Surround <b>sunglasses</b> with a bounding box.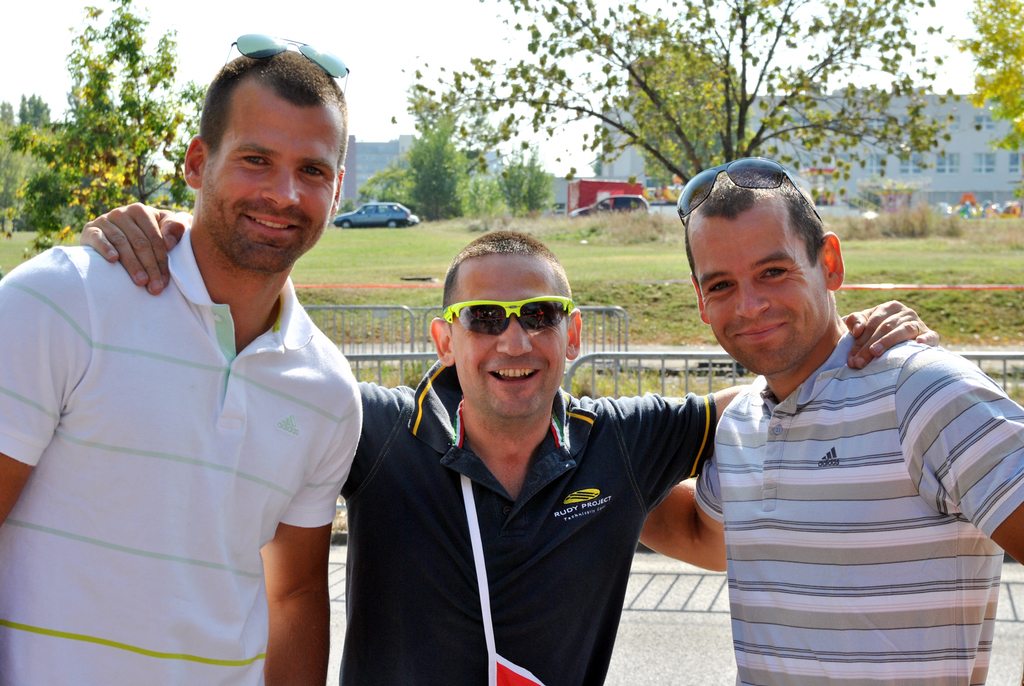
<region>671, 158, 828, 227</region>.
